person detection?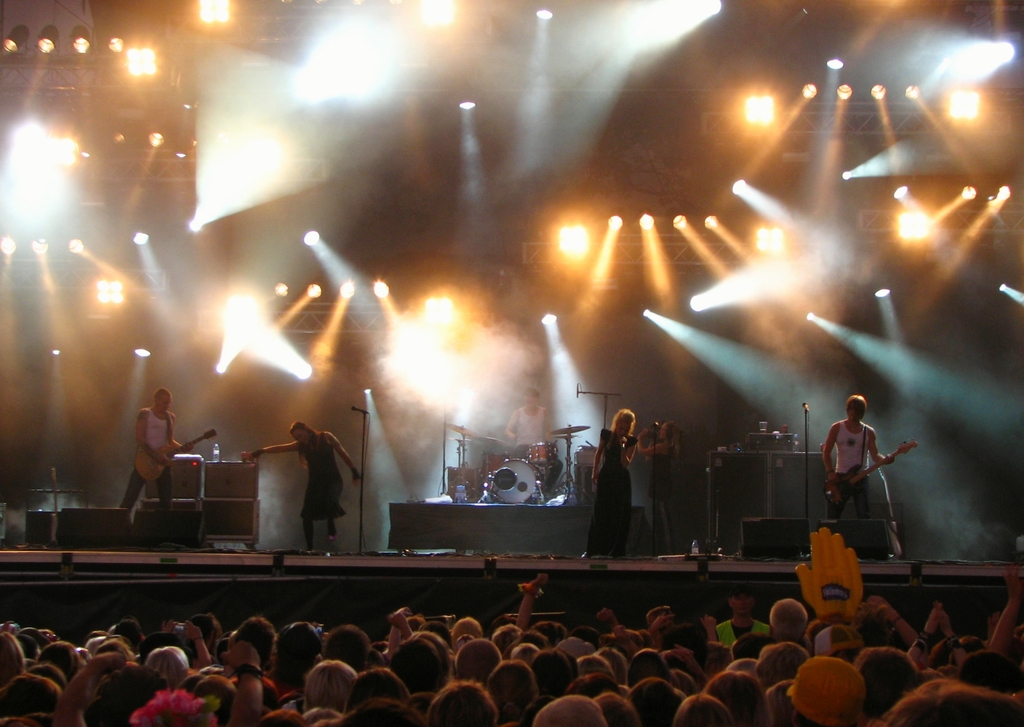
pyautogui.locateOnScreen(817, 388, 902, 537)
